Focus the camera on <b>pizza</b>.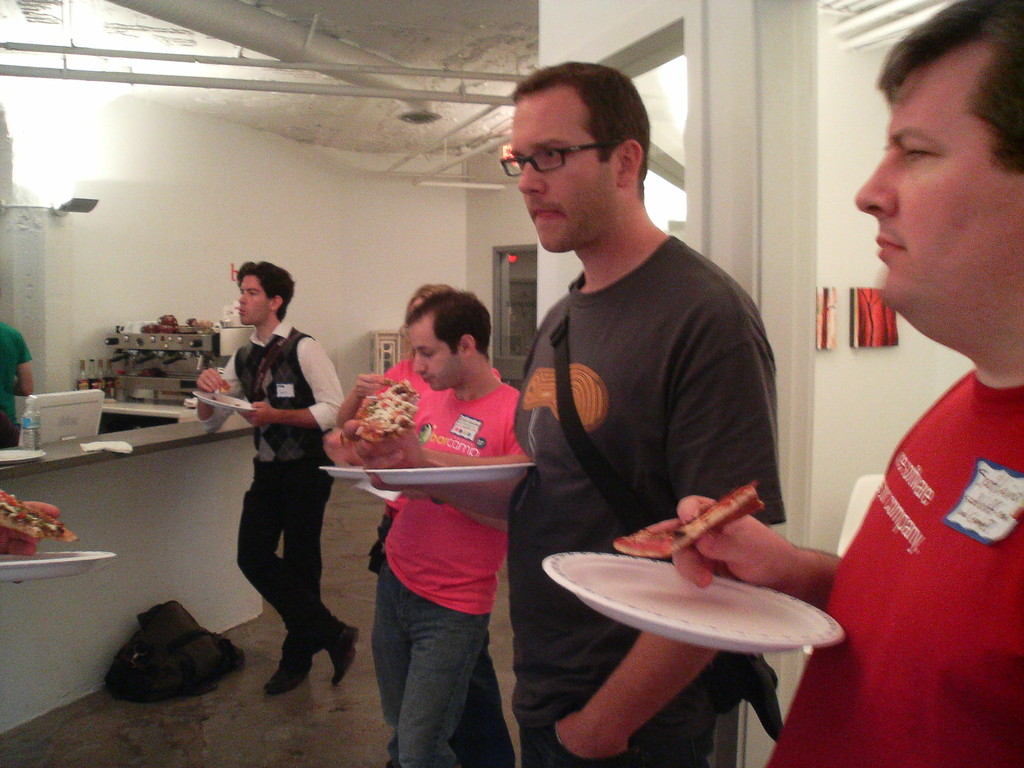
Focus region: rect(358, 381, 436, 450).
